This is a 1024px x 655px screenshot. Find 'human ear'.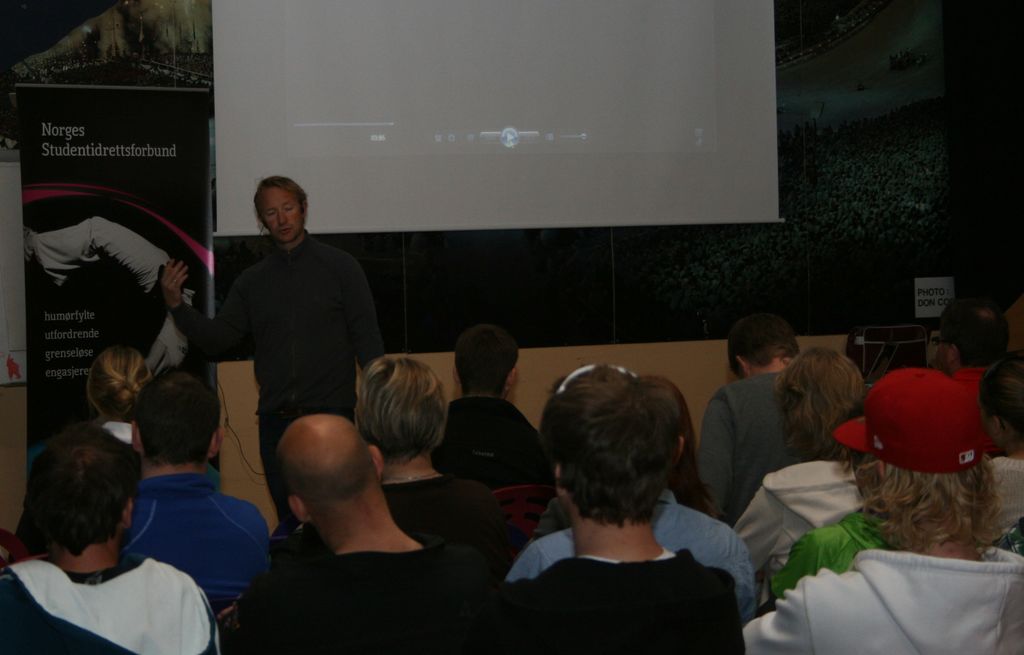
Bounding box: left=210, top=424, right=223, bottom=458.
